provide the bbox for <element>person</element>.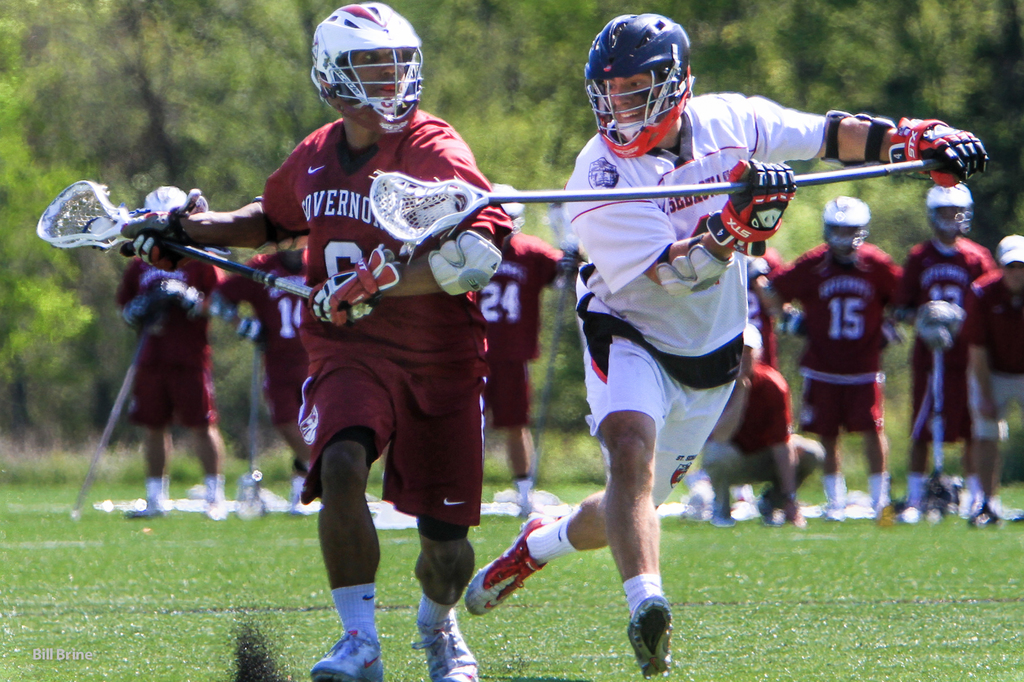
bbox(908, 184, 1000, 509).
